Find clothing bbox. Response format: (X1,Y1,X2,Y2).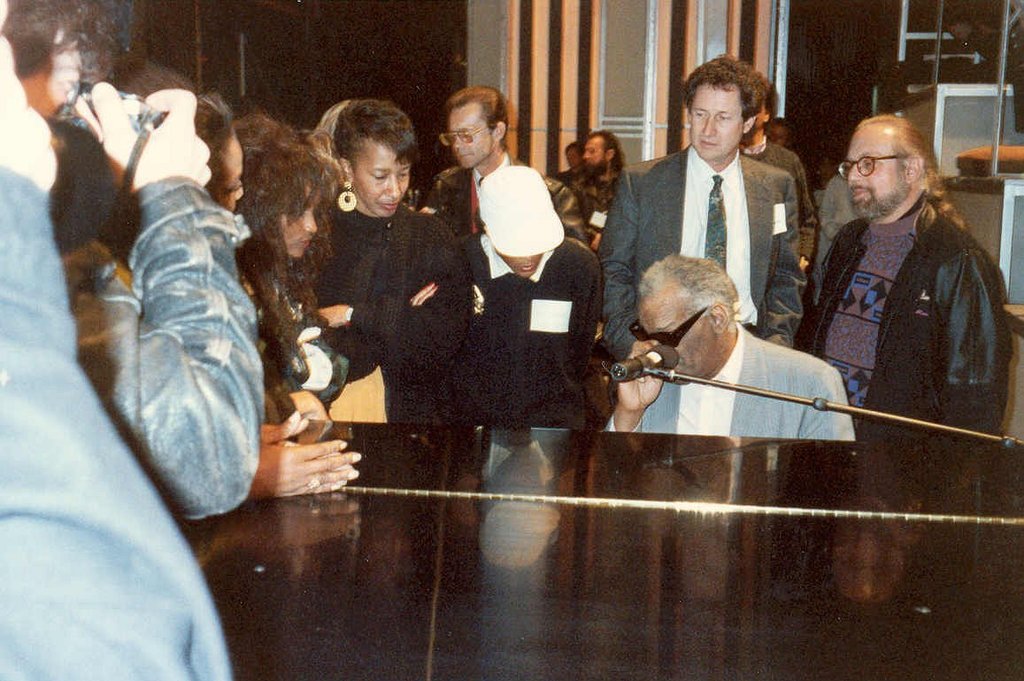
(34,50,285,626).
